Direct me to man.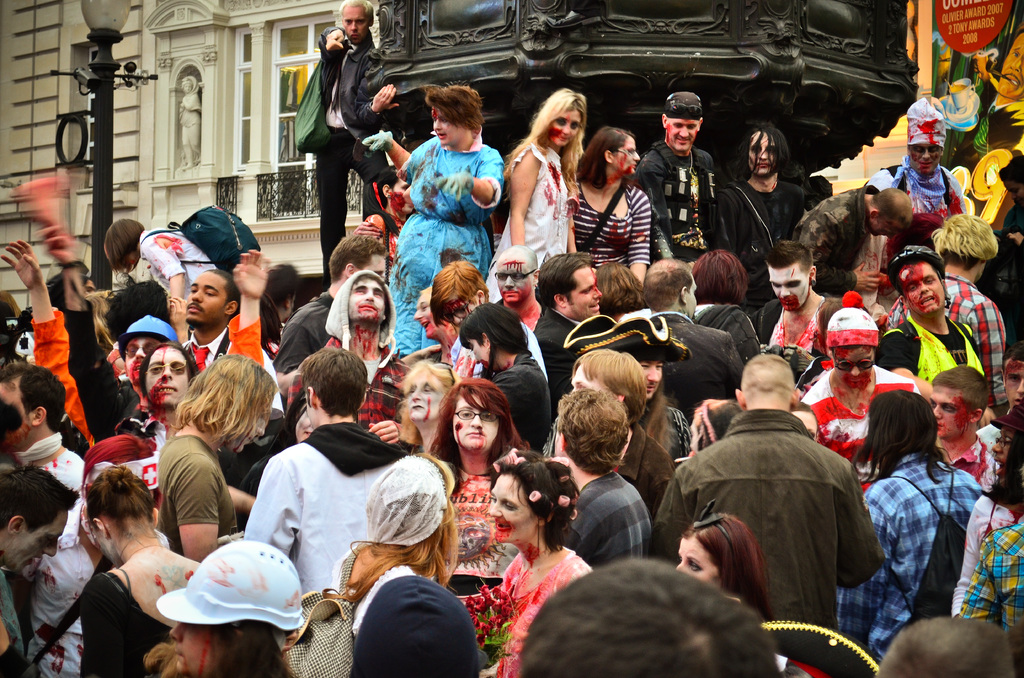
Direction: bbox(612, 259, 751, 430).
